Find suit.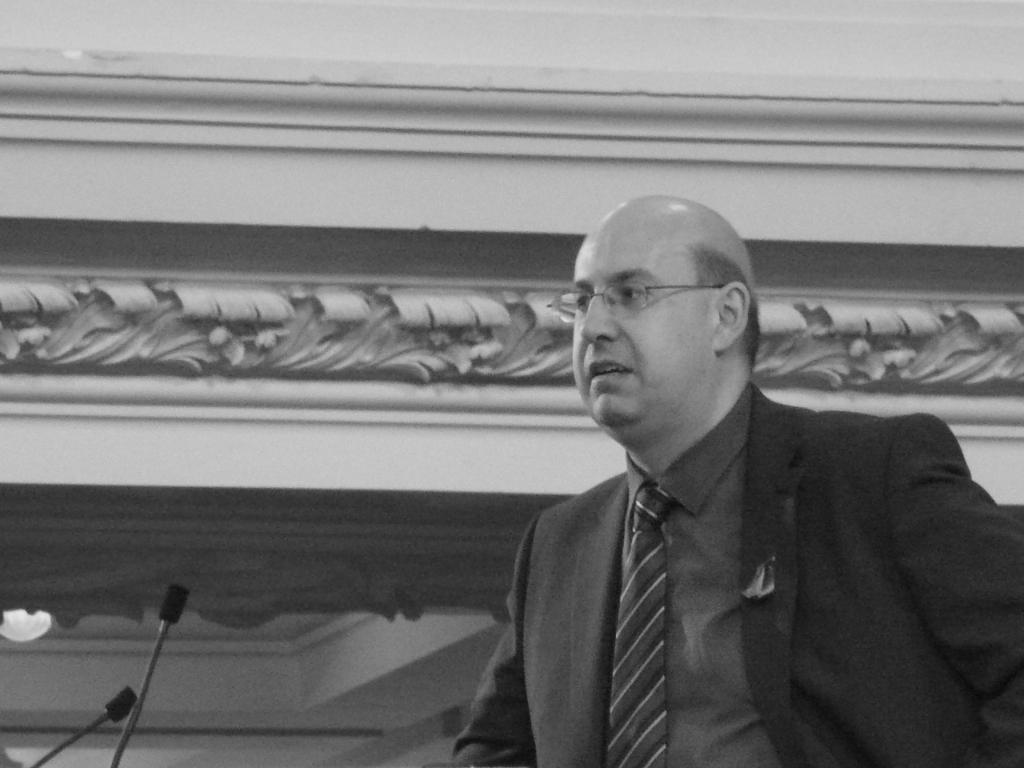
474 329 998 750.
